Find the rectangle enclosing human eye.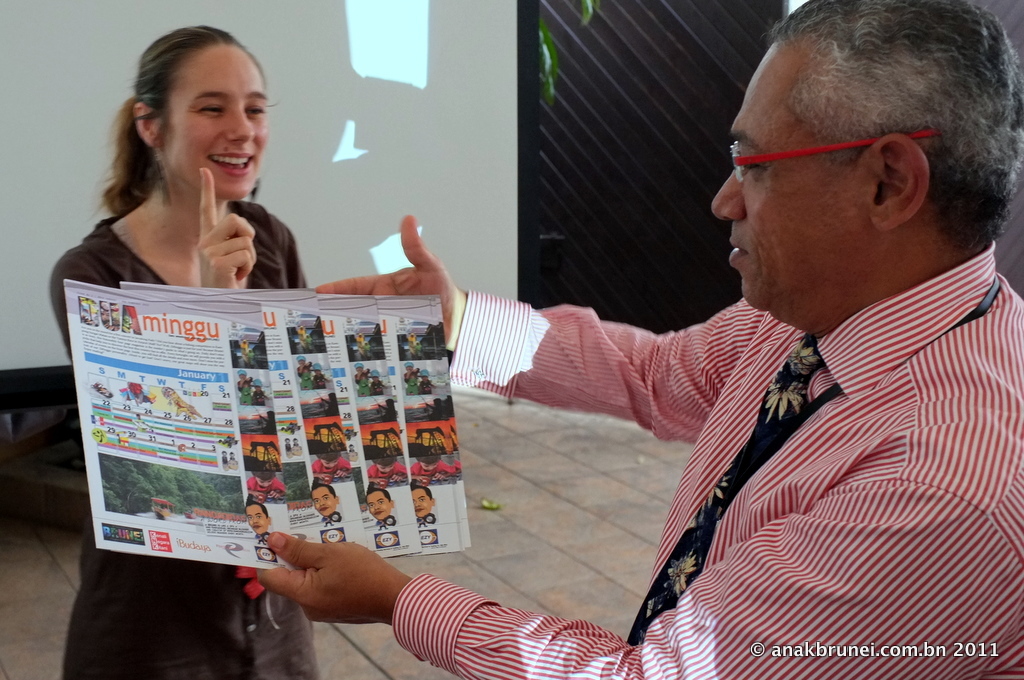
crop(196, 99, 227, 116).
